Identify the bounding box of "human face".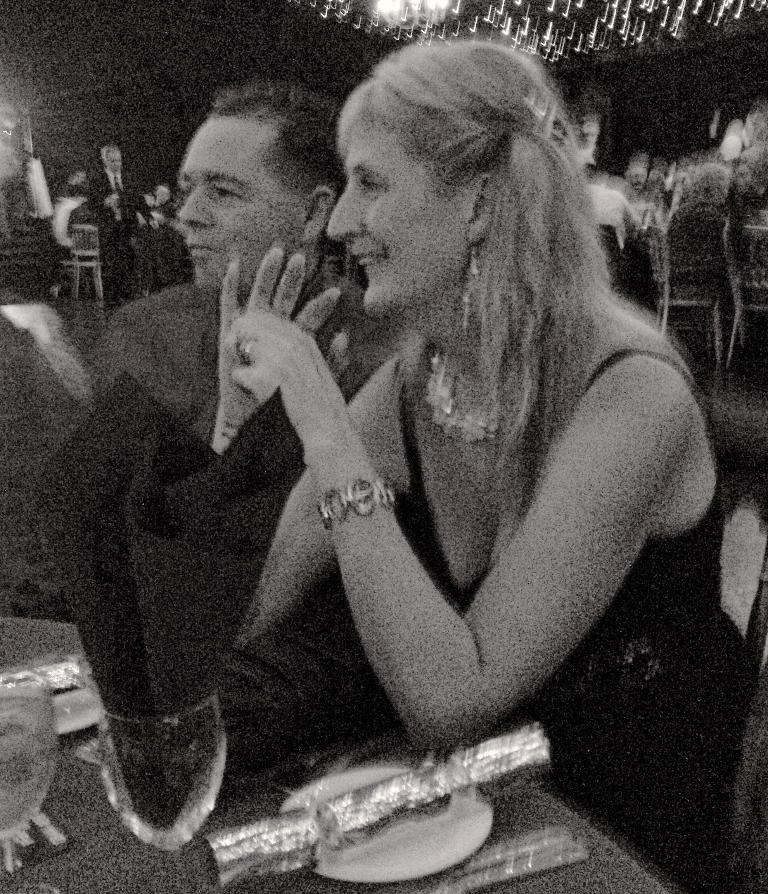
x1=104 y1=149 x2=122 y2=175.
